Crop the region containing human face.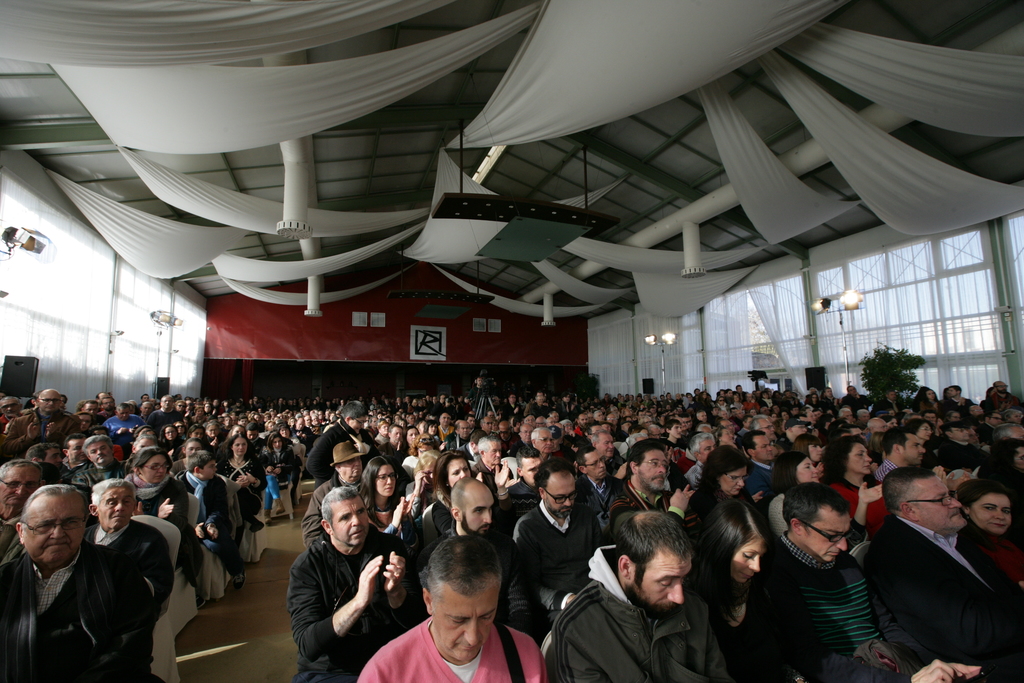
Crop region: left=801, top=511, right=849, bottom=562.
